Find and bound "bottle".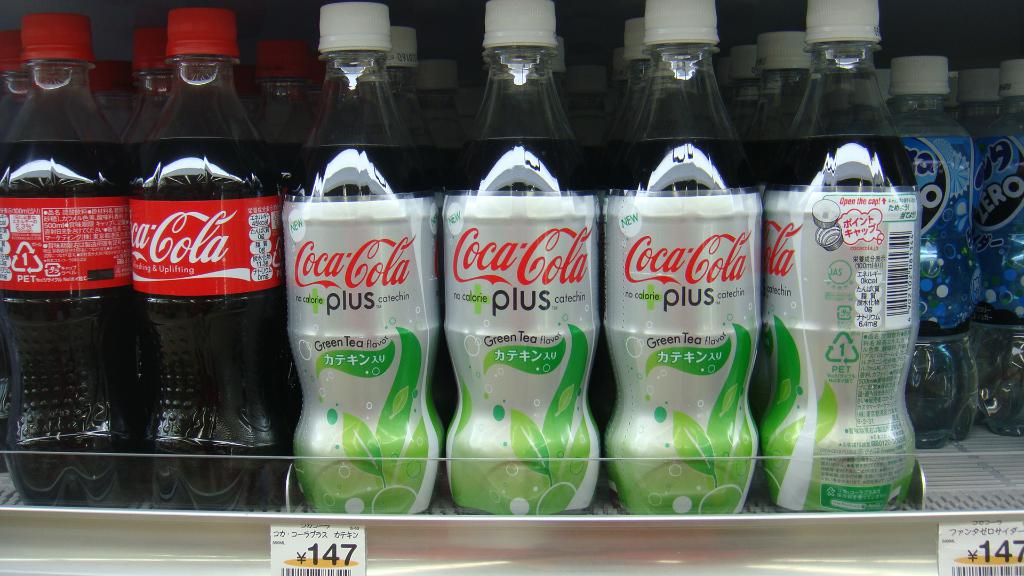
Bound: crop(0, 43, 22, 128).
